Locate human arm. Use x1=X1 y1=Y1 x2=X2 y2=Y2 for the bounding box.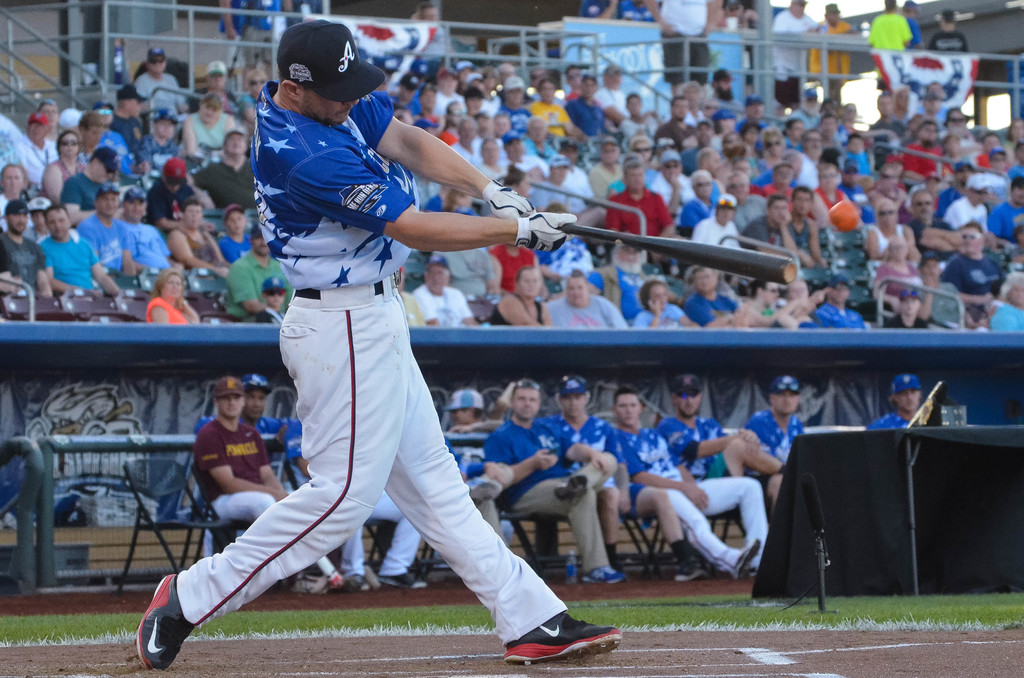
x1=563 y1=437 x2=616 y2=474.
